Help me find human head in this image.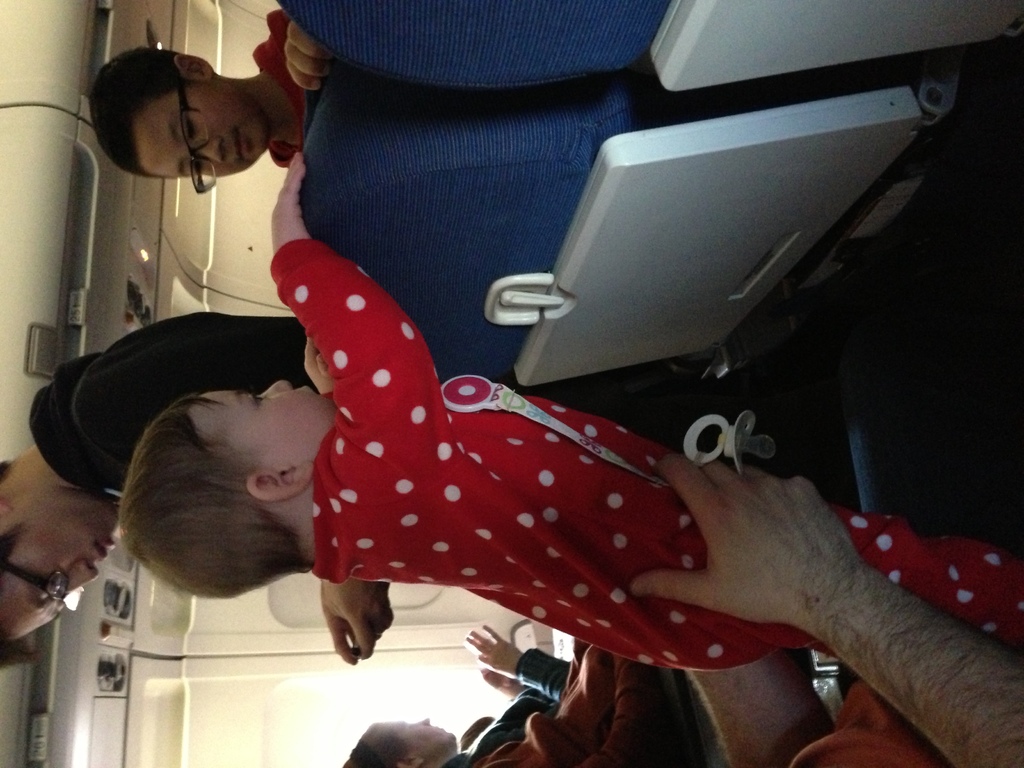
Found it: [x1=116, y1=380, x2=336, y2=599].
